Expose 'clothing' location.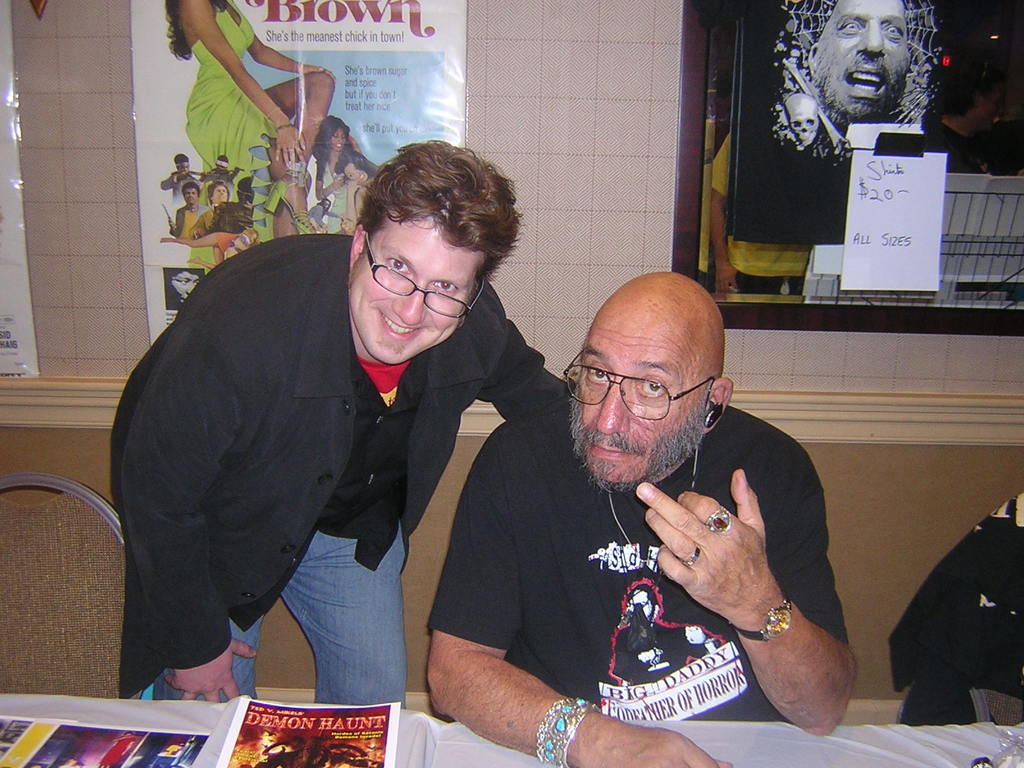
Exposed at 322:161:349:221.
